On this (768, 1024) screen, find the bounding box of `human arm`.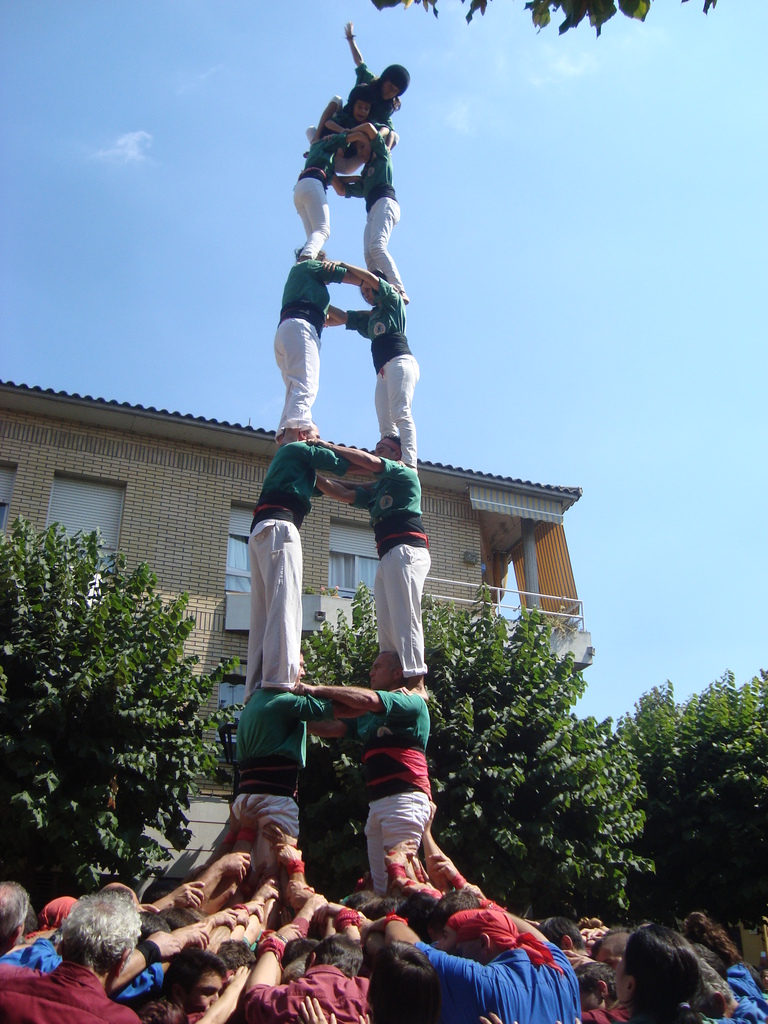
Bounding box: l=326, t=102, r=352, b=133.
